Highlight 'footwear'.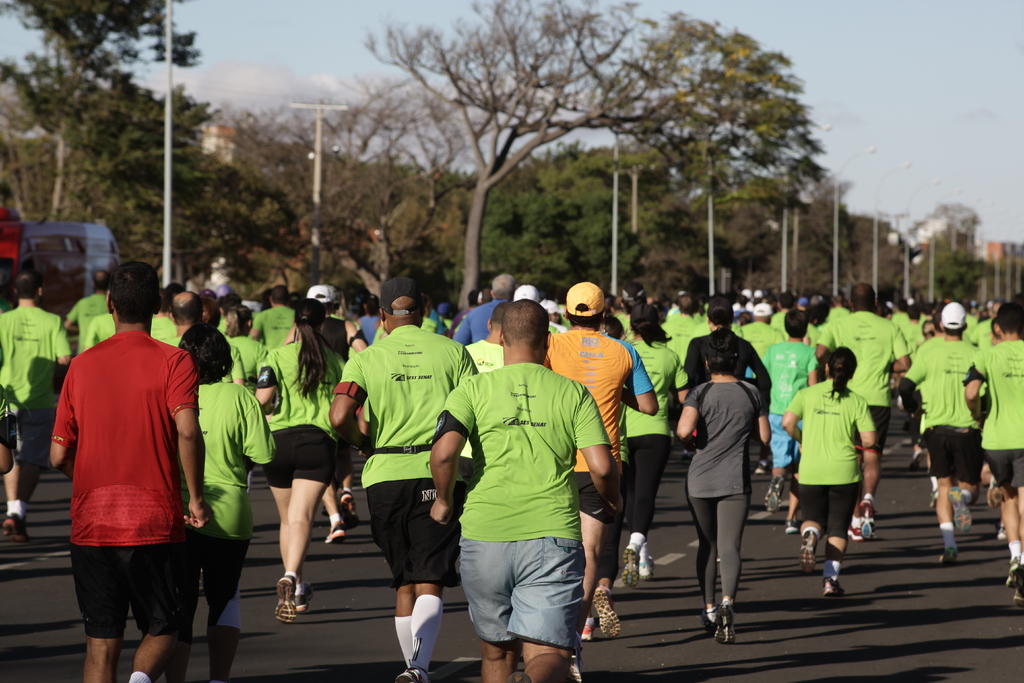
Highlighted region: select_region(948, 483, 975, 533).
